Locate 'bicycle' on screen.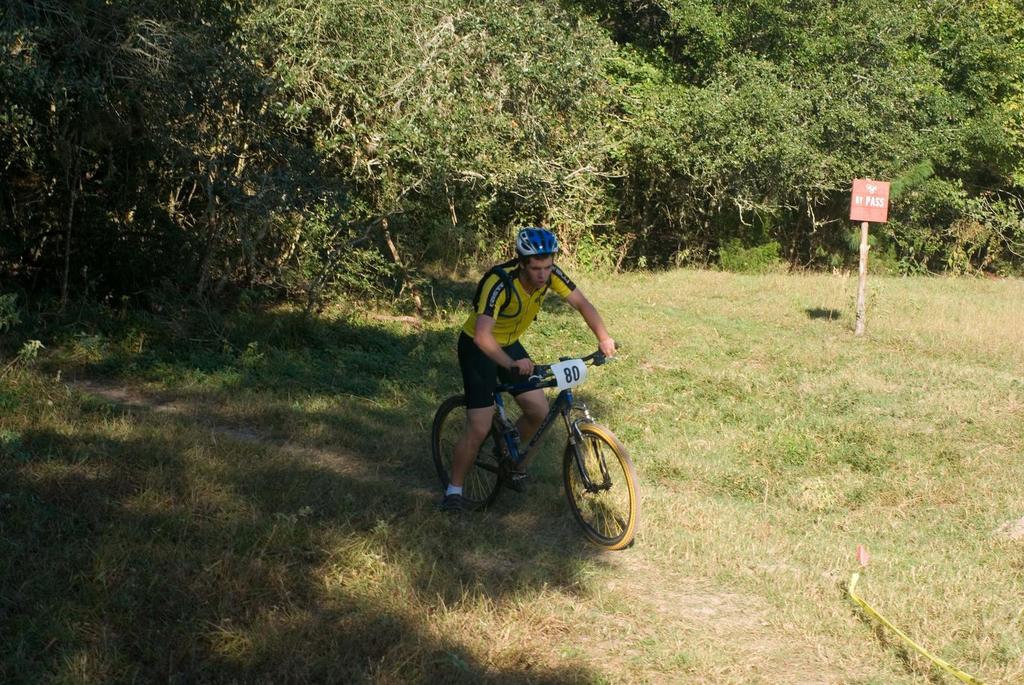
On screen at x1=430, y1=340, x2=648, y2=546.
